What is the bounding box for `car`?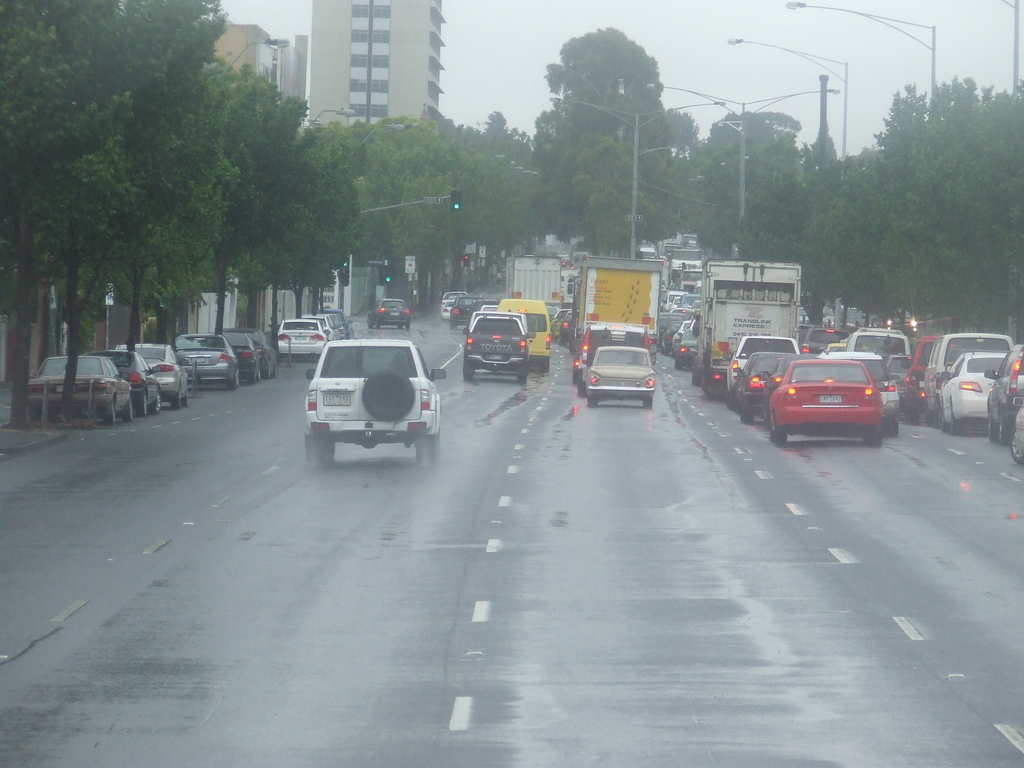
region(221, 328, 260, 381).
